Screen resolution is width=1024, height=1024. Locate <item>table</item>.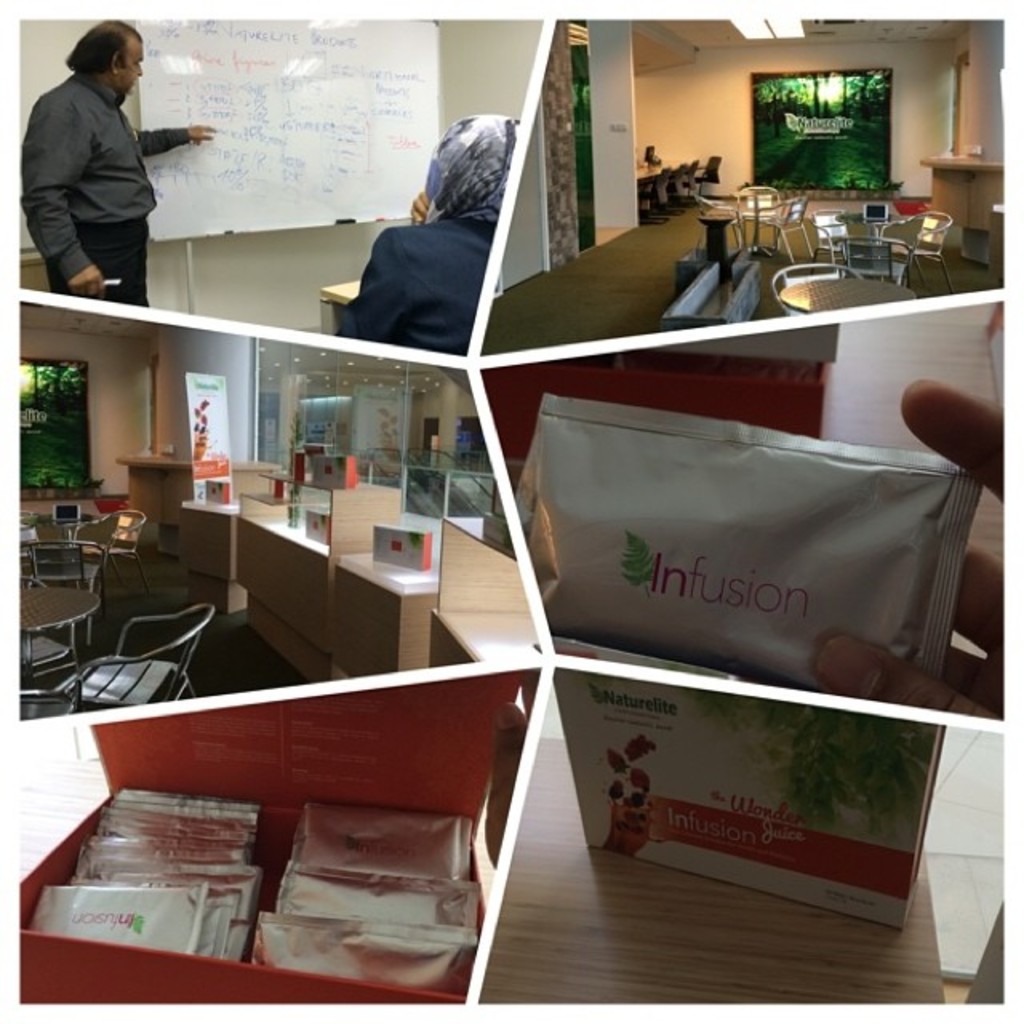
locate(315, 278, 362, 333).
